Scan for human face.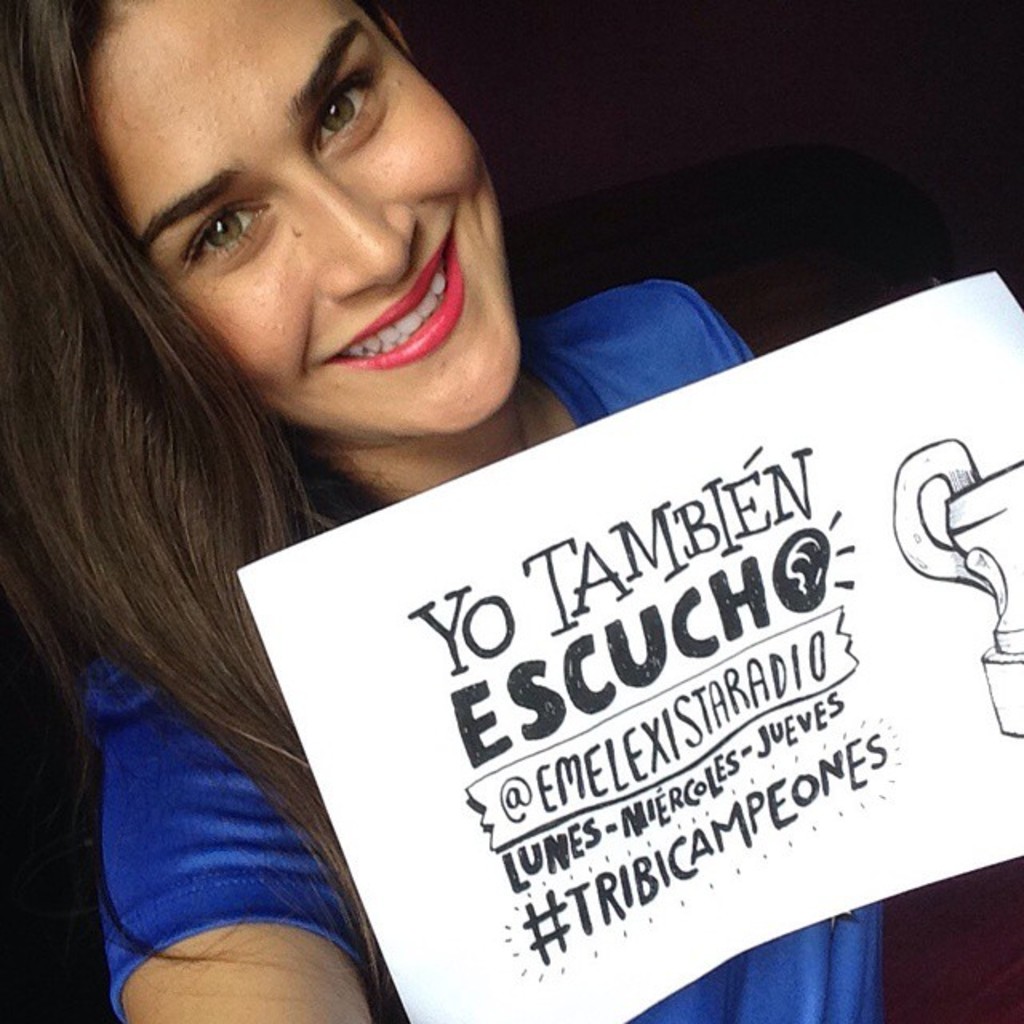
Scan result: (x1=91, y1=3, x2=533, y2=454).
